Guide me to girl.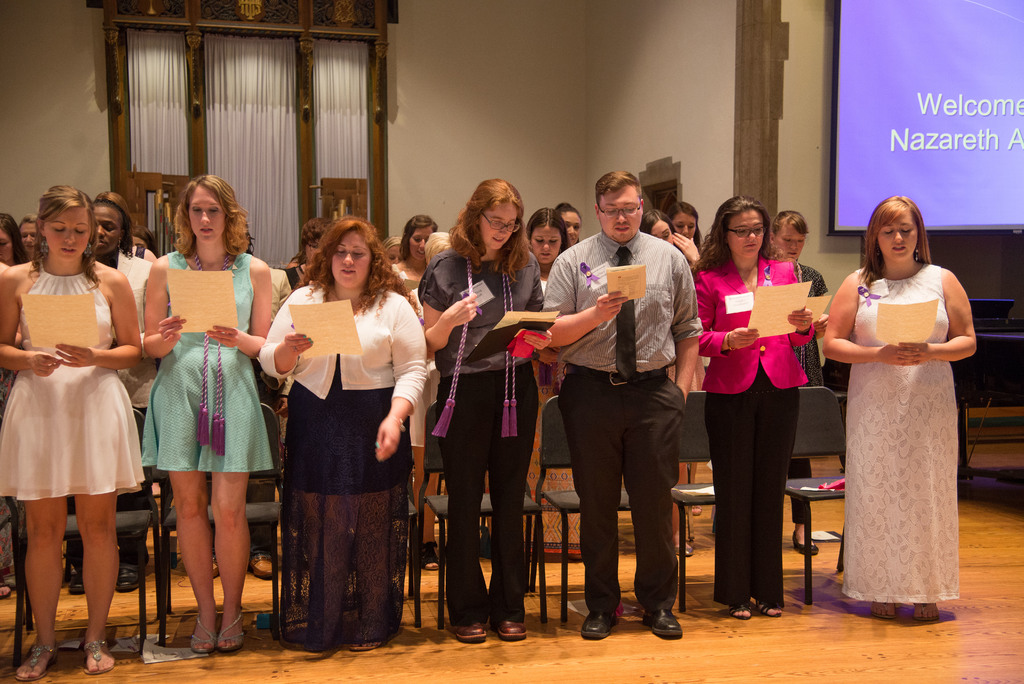
Guidance: x1=819 y1=193 x2=979 y2=616.
